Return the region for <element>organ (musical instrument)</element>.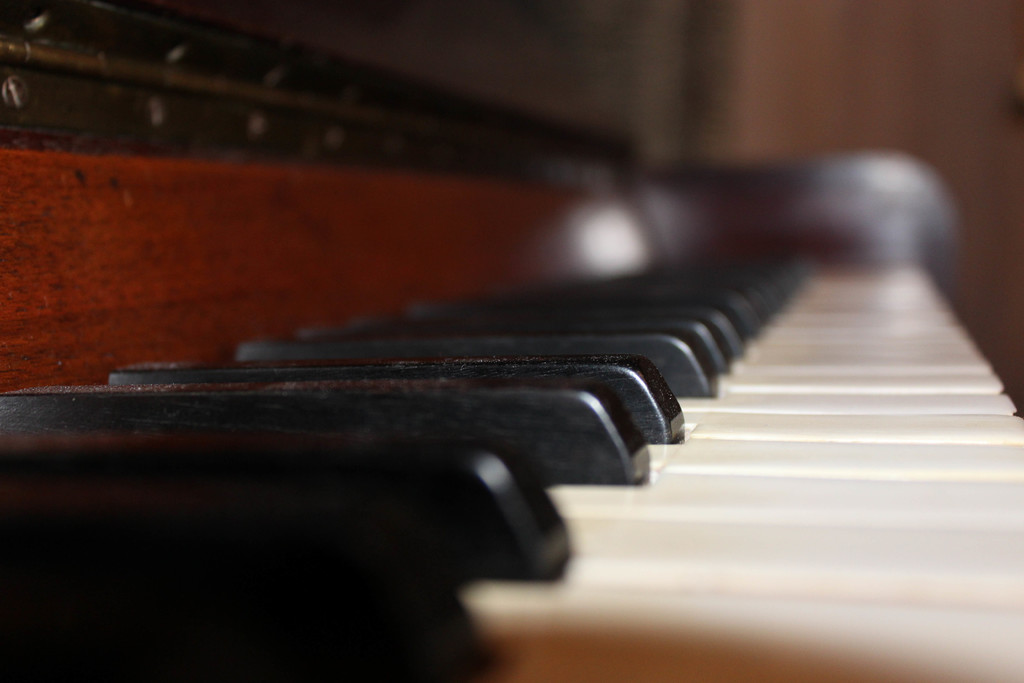
x1=0 y1=0 x2=1023 y2=682.
